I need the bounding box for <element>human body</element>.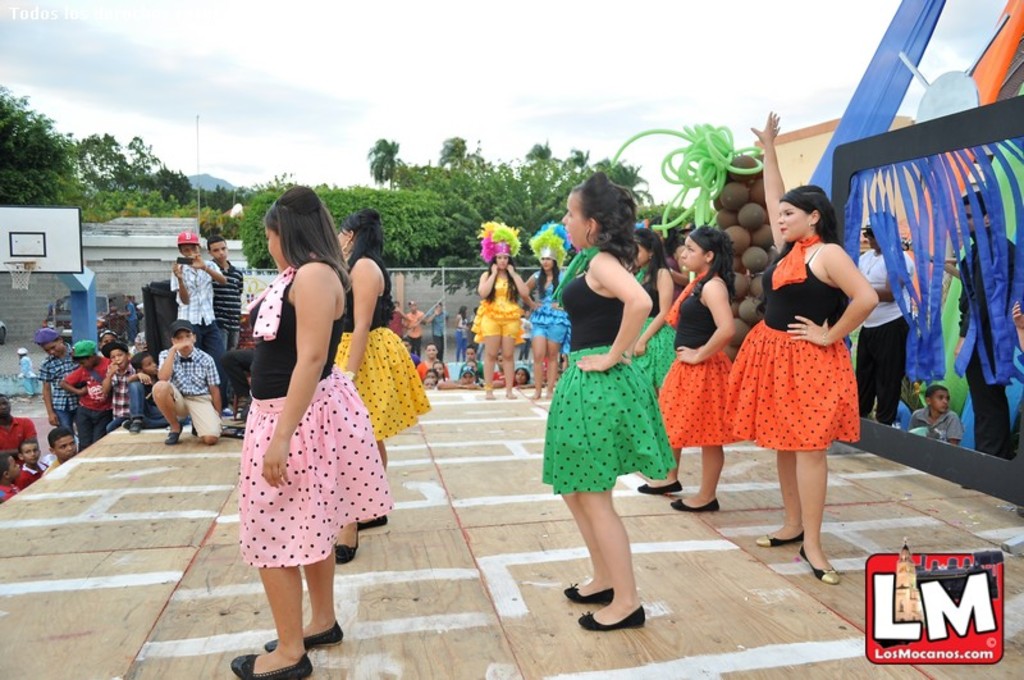
Here it is: bbox(914, 409, 965, 443).
